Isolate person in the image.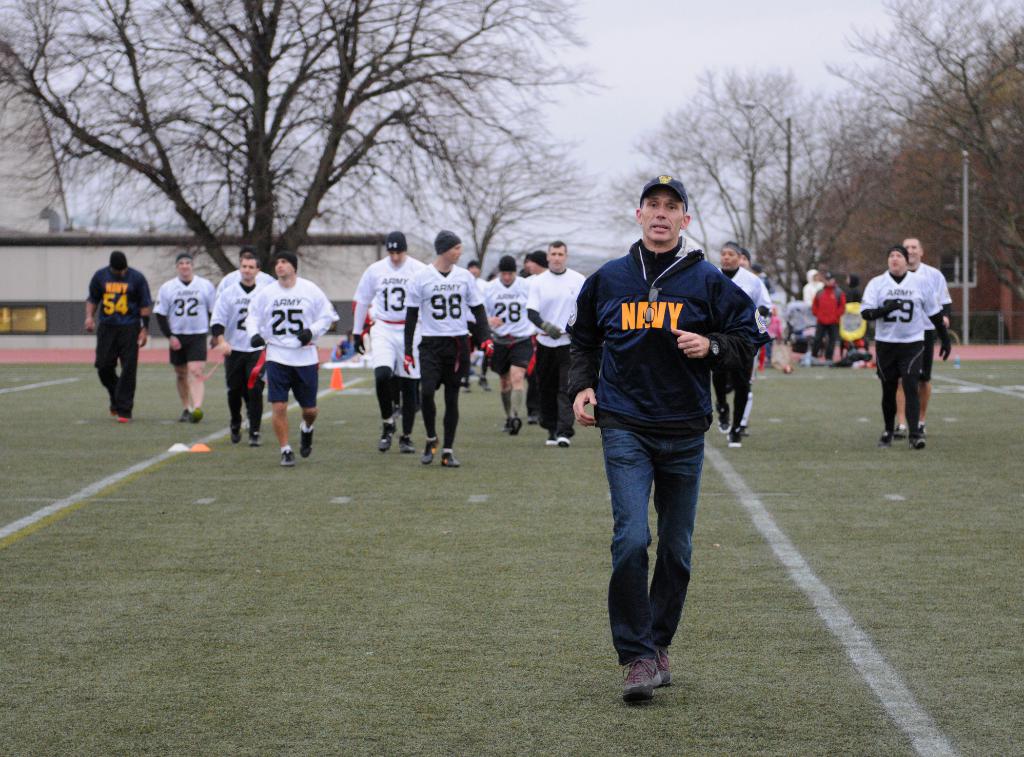
Isolated region: [566, 175, 751, 707].
